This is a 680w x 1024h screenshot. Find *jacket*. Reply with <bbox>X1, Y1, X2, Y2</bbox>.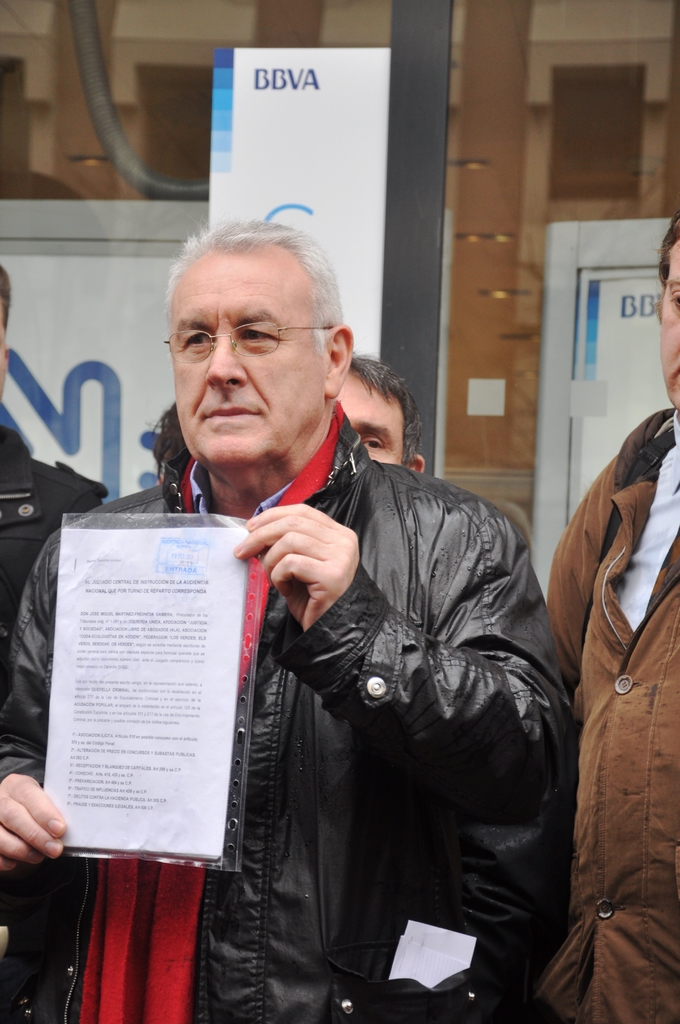
<bbox>0, 454, 134, 666</bbox>.
